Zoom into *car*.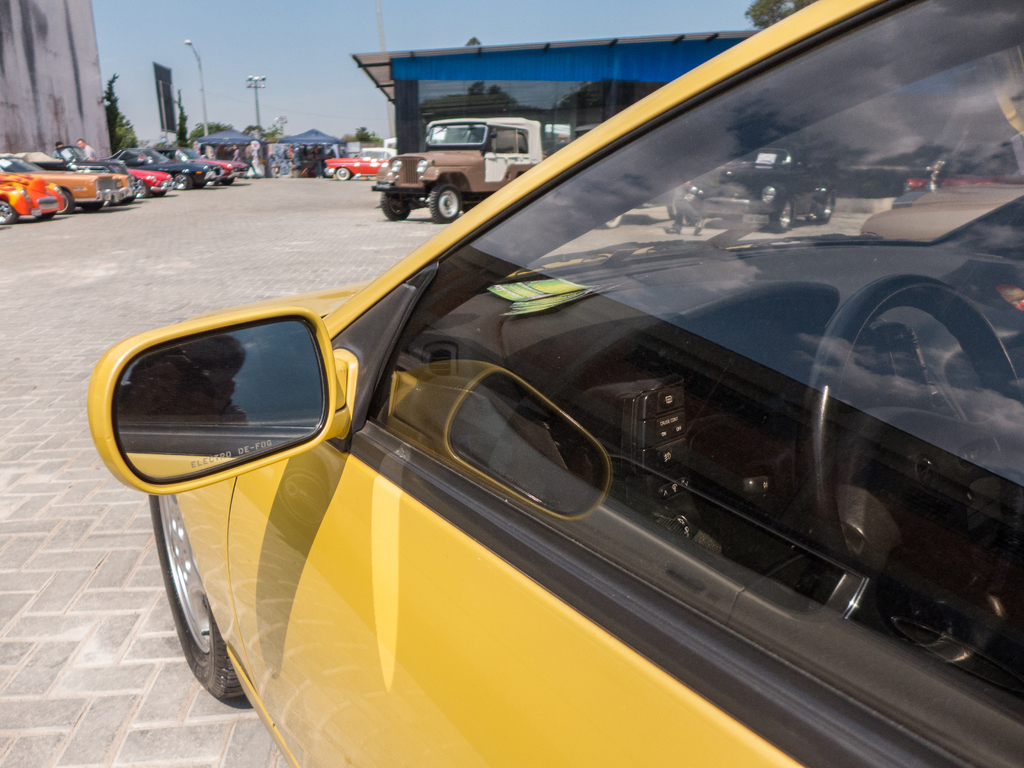
Zoom target: (0, 148, 118, 216).
